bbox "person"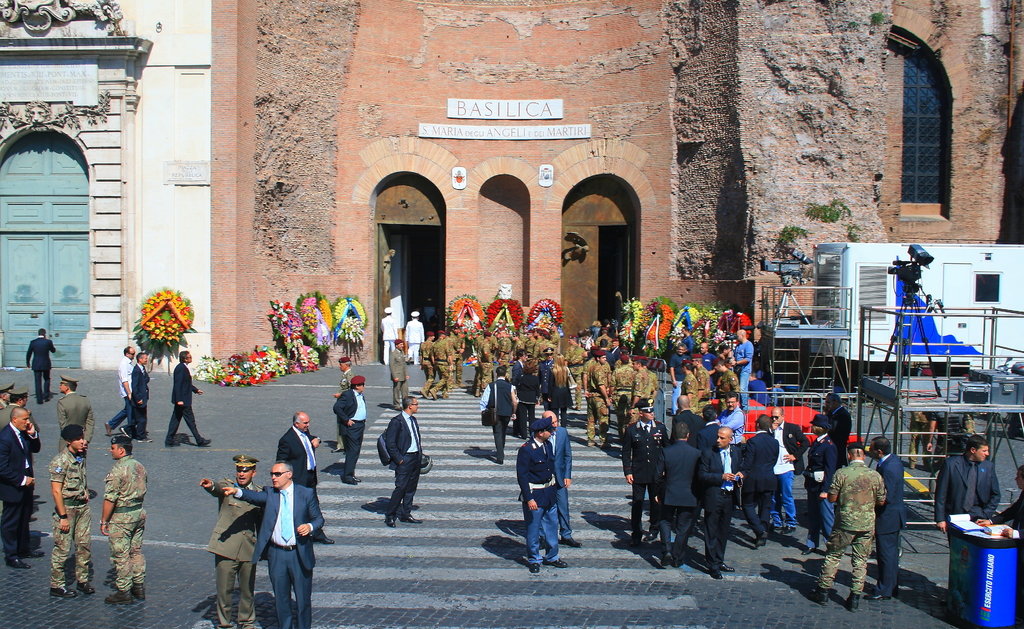
x1=415, y1=330, x2=435, y2=397
